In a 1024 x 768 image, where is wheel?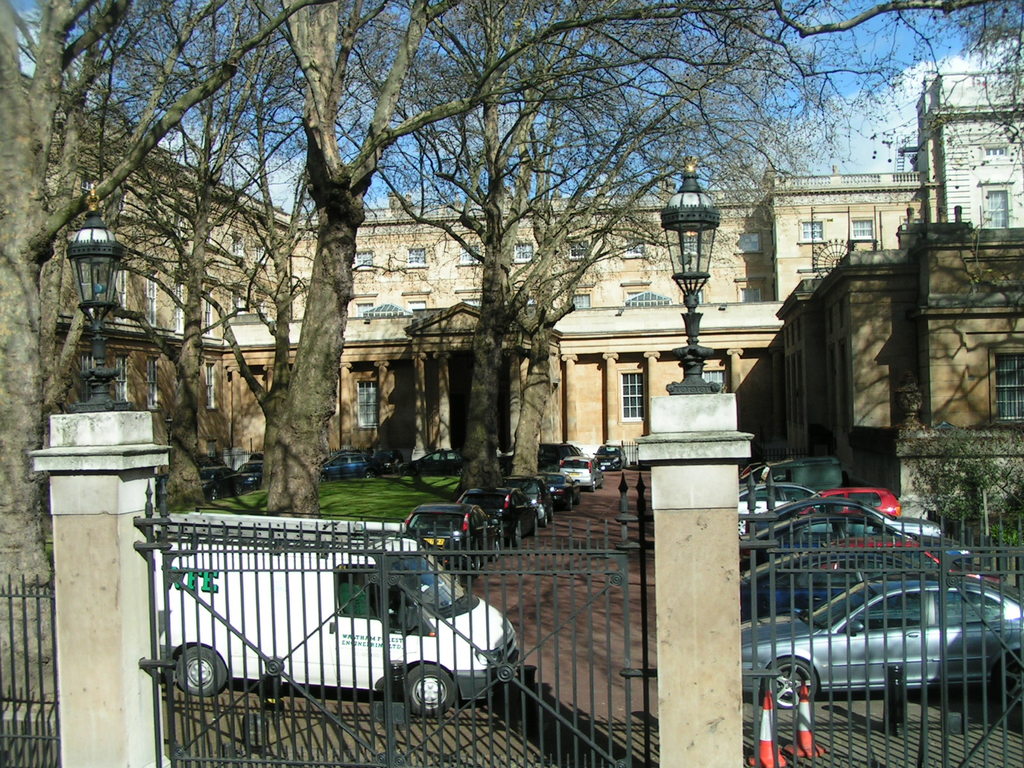
<box>178,640,234,693</box>.
